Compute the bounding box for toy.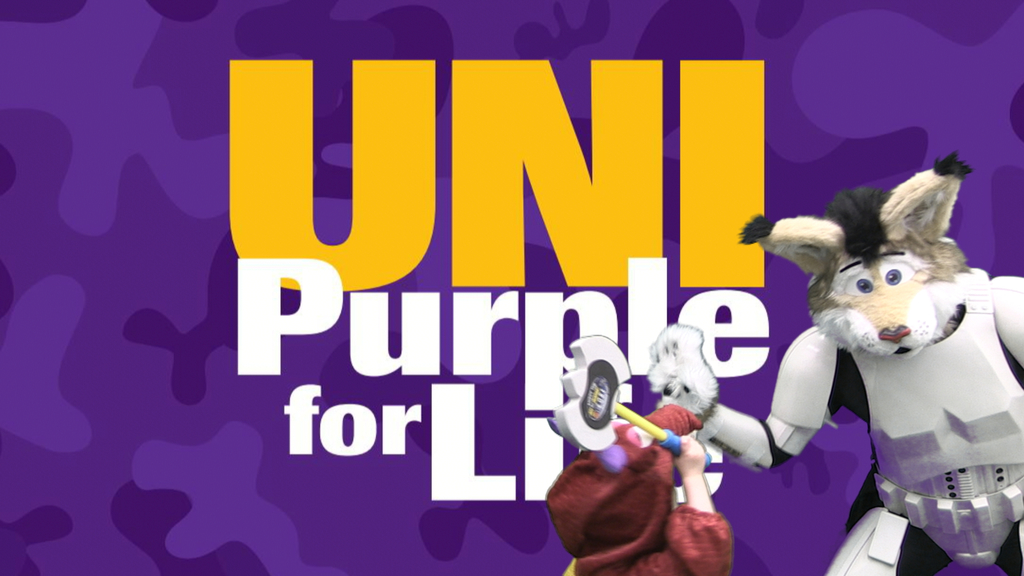
544,333,732,575.
